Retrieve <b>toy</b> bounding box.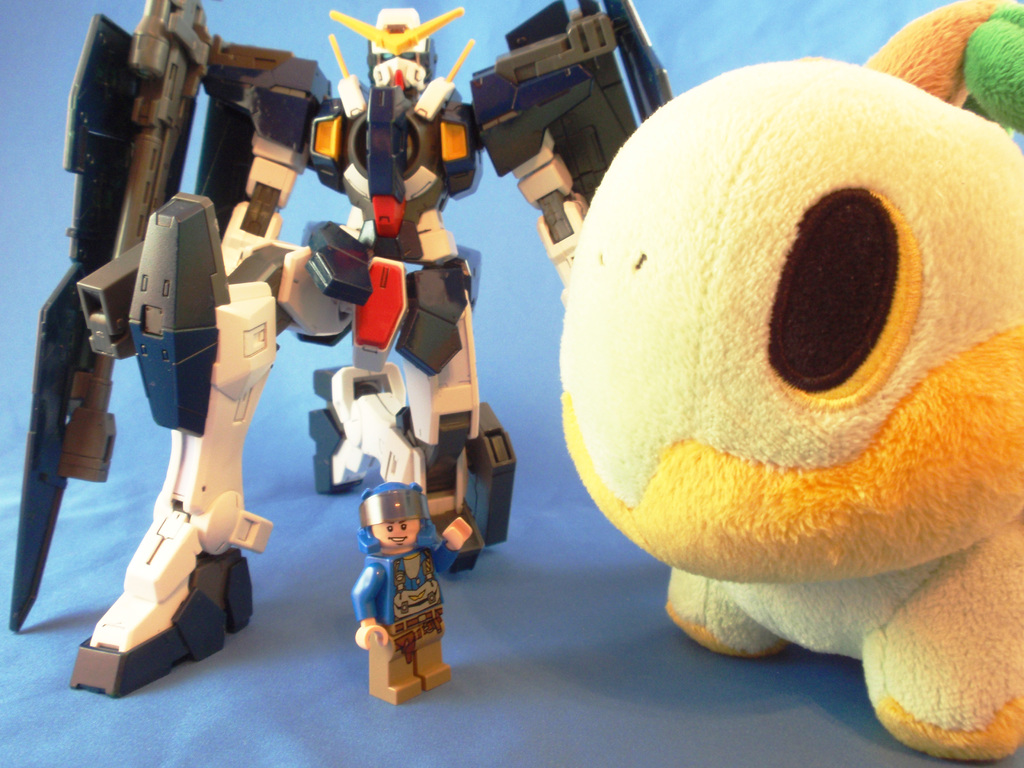
Bounding box: rect(0, 0, 671, 707).
